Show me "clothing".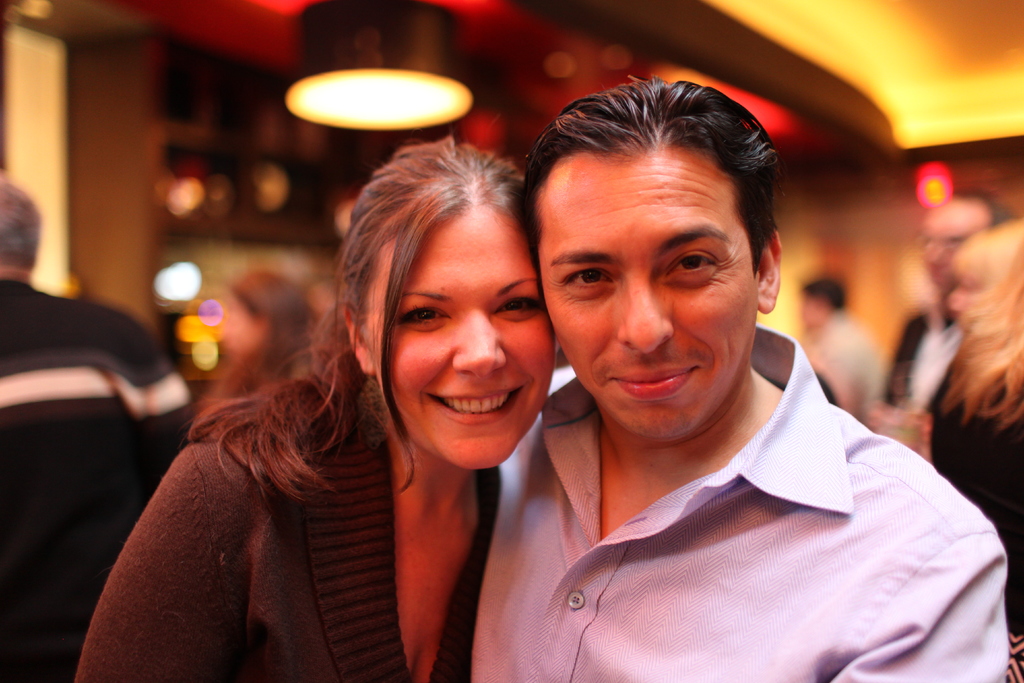
"clothing" is here: 0:276:186:682.
